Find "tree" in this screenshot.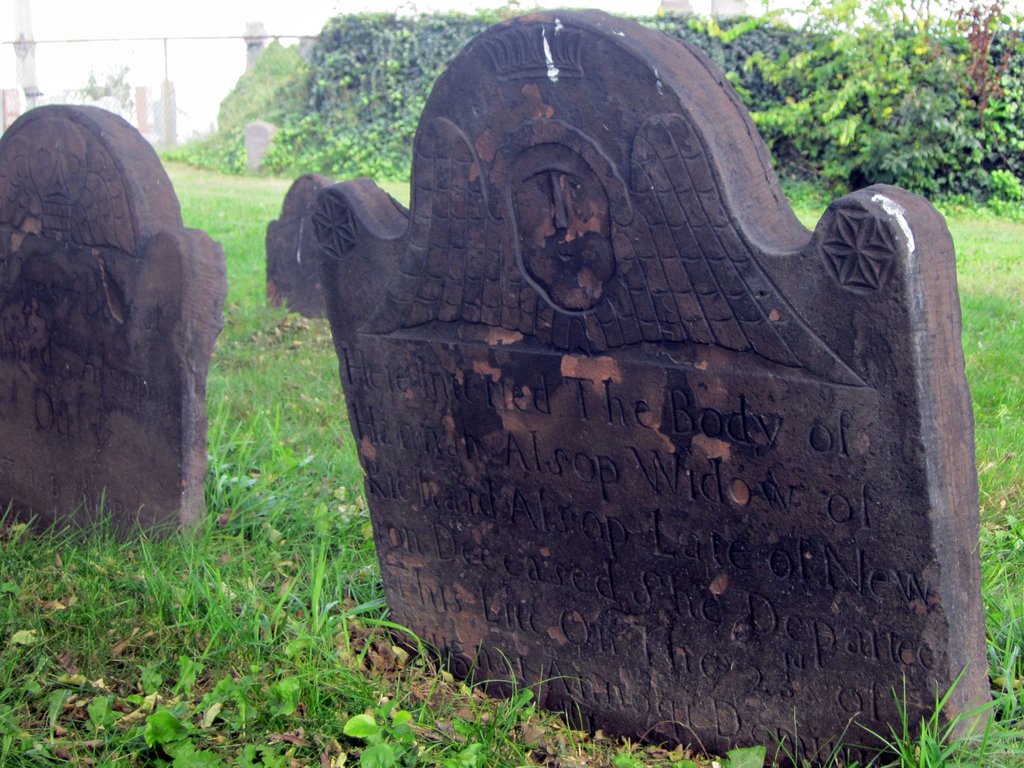
The bounding box for "tree" is bbox(88, 64, 132, 113).
